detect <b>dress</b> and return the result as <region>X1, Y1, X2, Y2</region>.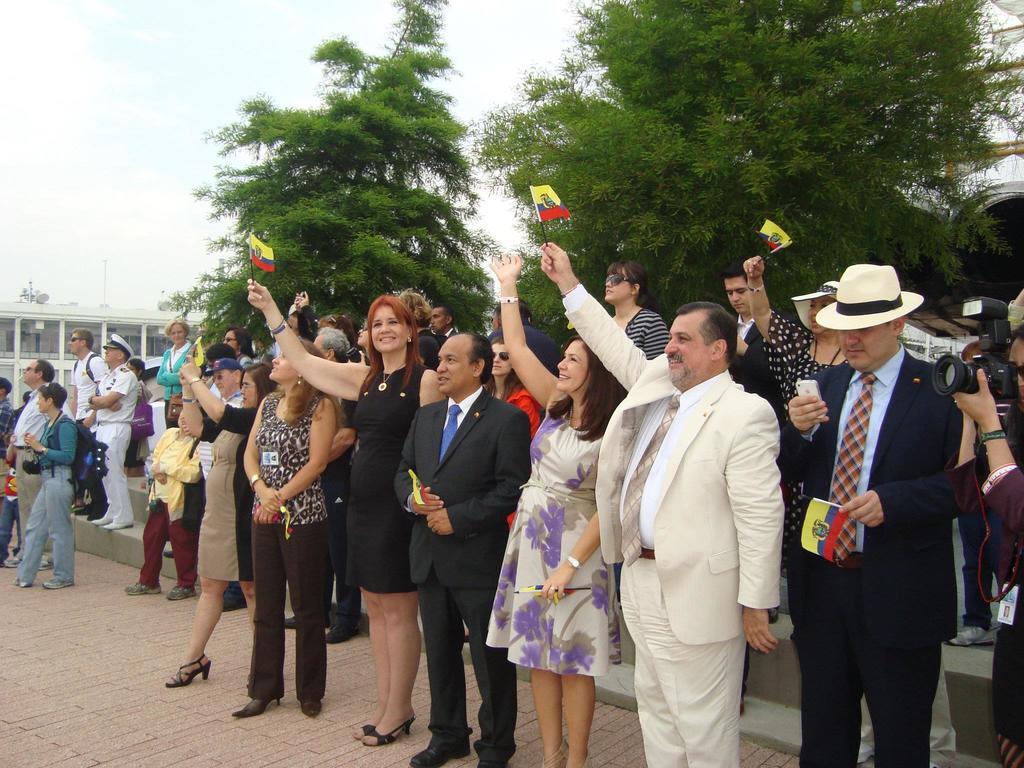
<region>484, 418, 624, 677</region>.
